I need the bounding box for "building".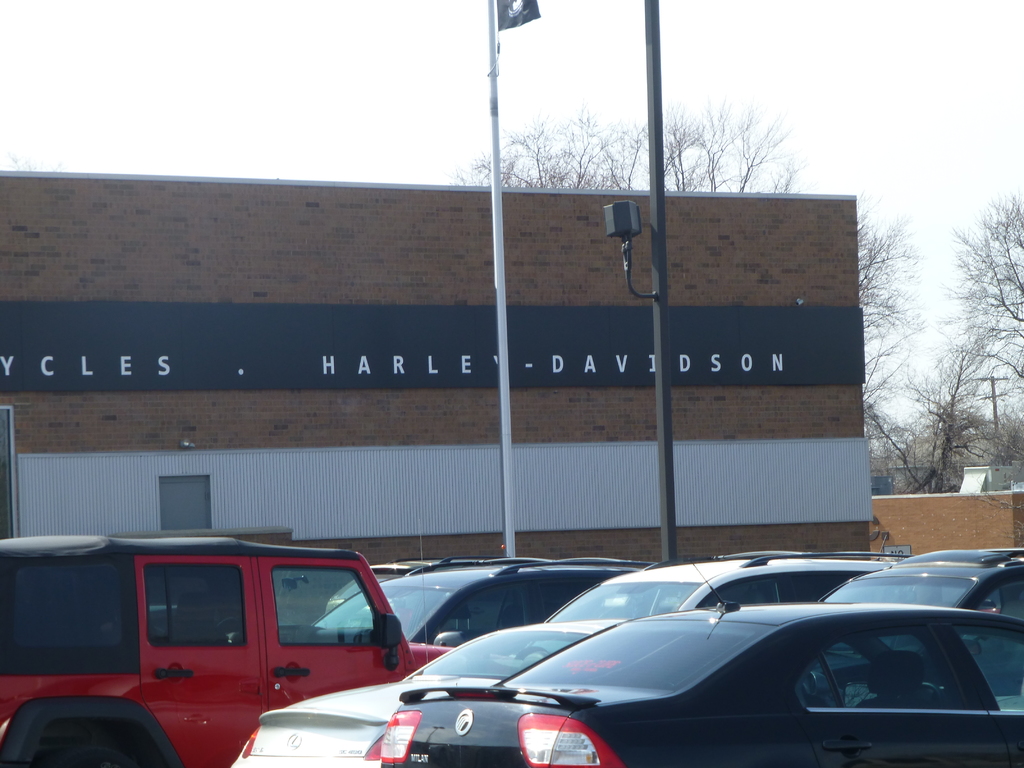
Here it is: bbox=(0, 165, 876, 575).
